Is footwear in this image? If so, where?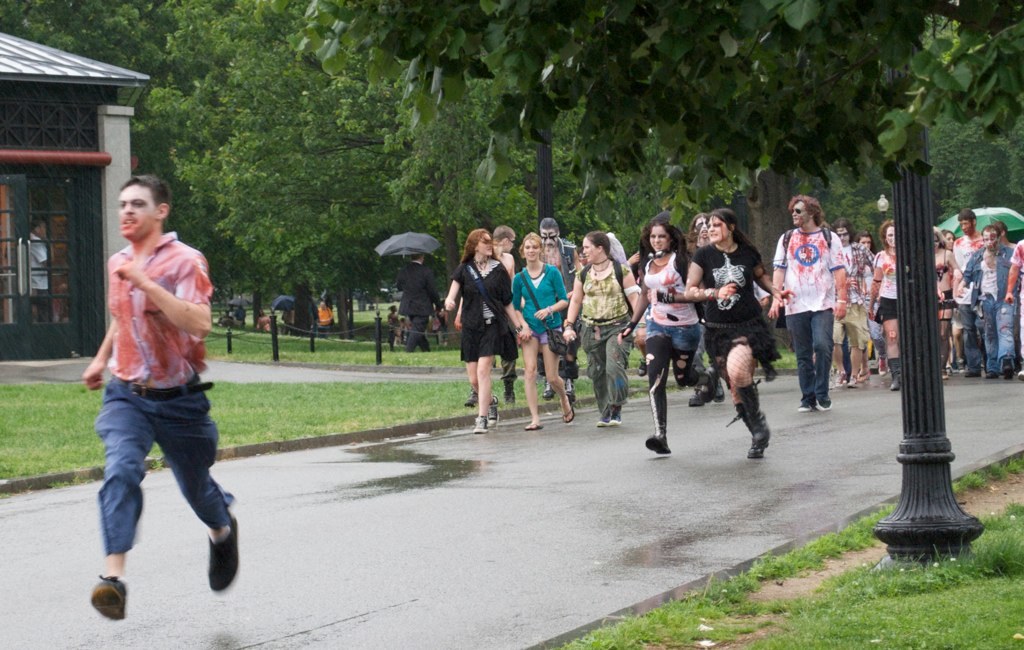
Yes, at bbox=[714, 382, 728, 406].
